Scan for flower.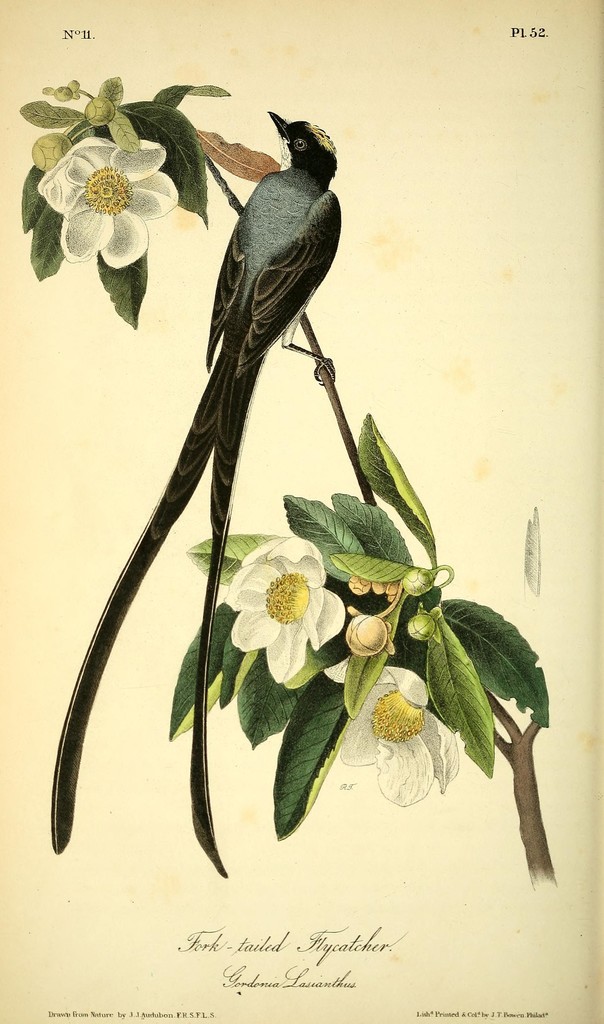
Scan result: crop(331, 661, 464, 801).
